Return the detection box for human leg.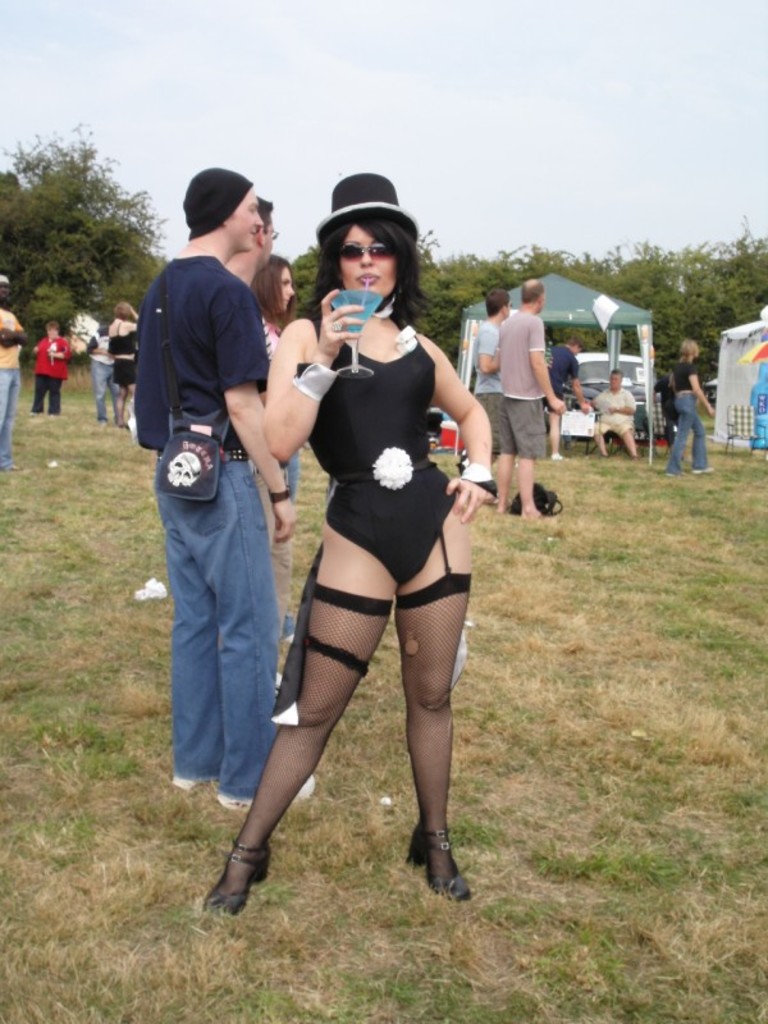
Rect(201, 520, 393, 915).
